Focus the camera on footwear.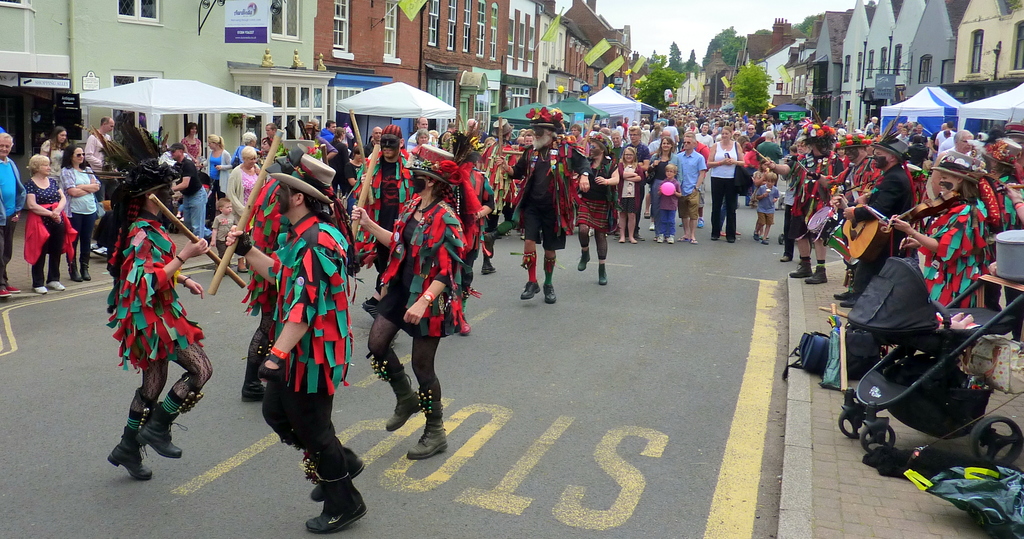
Focus region: region(305, 445, 376, 501).
